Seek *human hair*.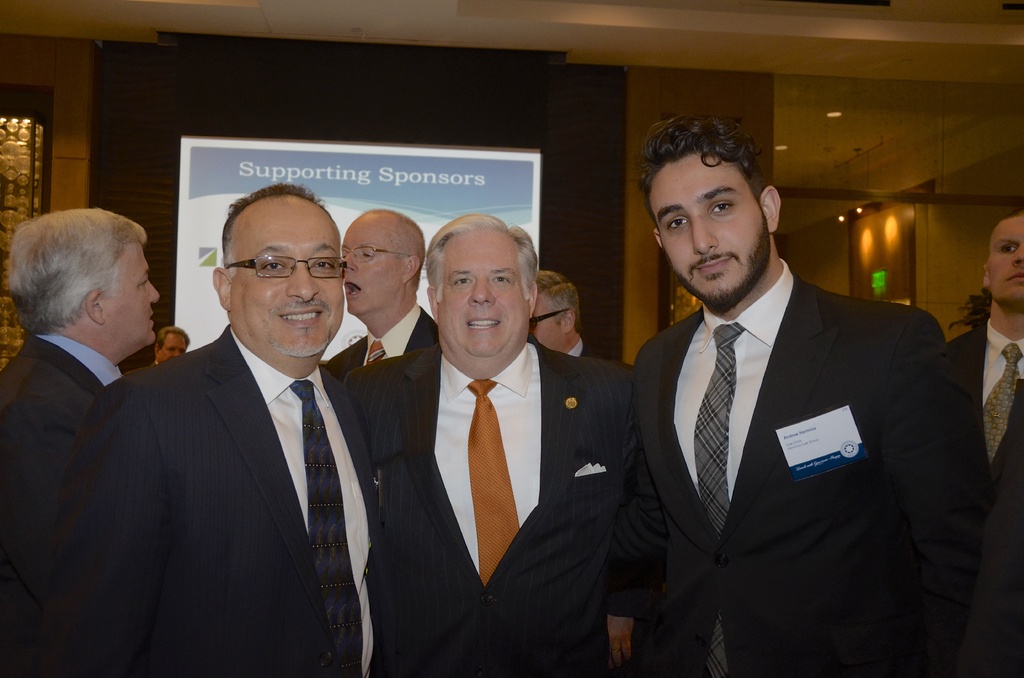
select_region(1003, 205, 1023, 216).
